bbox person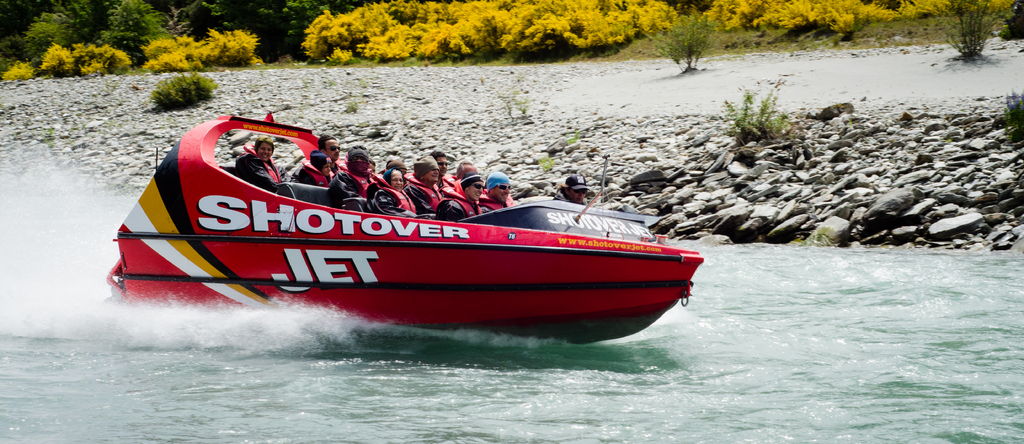
Rect(234, 135, 287, 186)
